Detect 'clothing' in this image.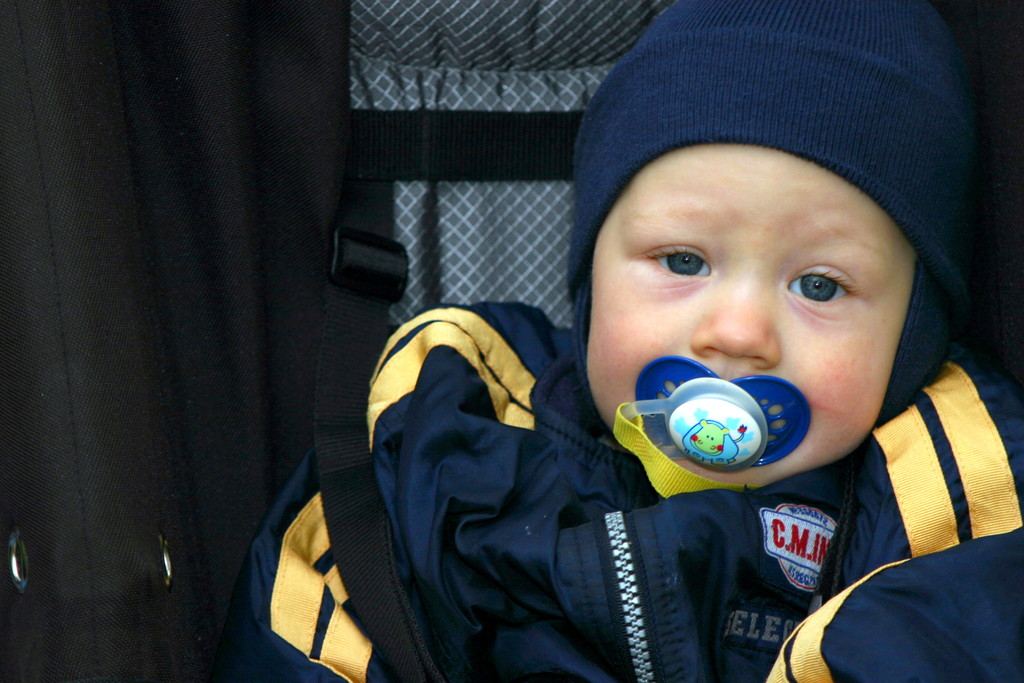
Detection: (x1=249, y1=140, x2=944, y2=682).
